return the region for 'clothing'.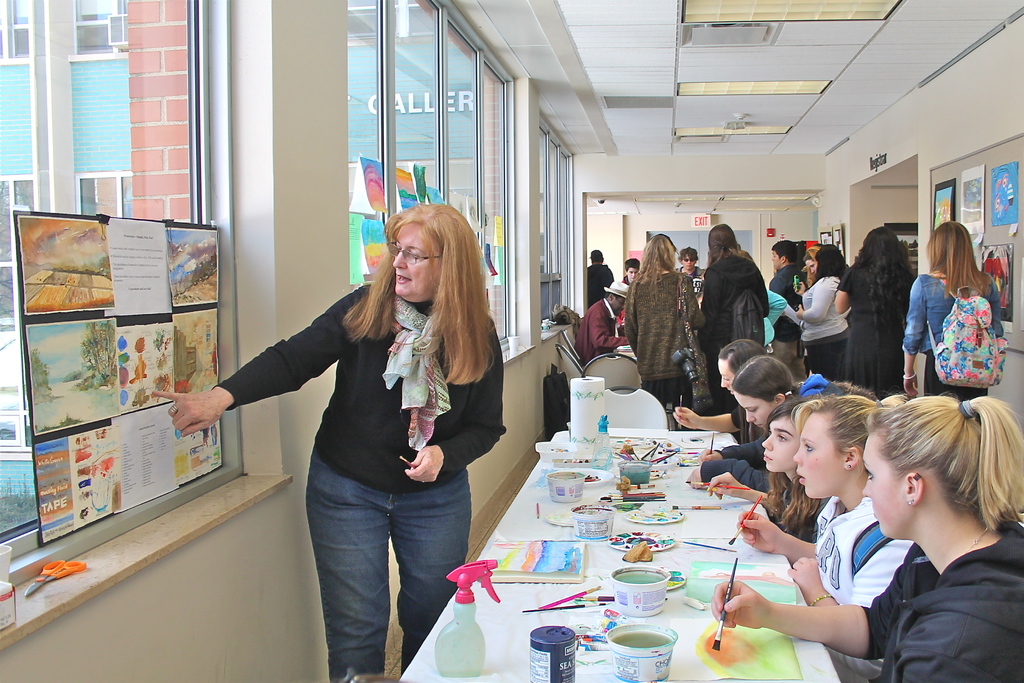
region(769, 264, 808, 379).
